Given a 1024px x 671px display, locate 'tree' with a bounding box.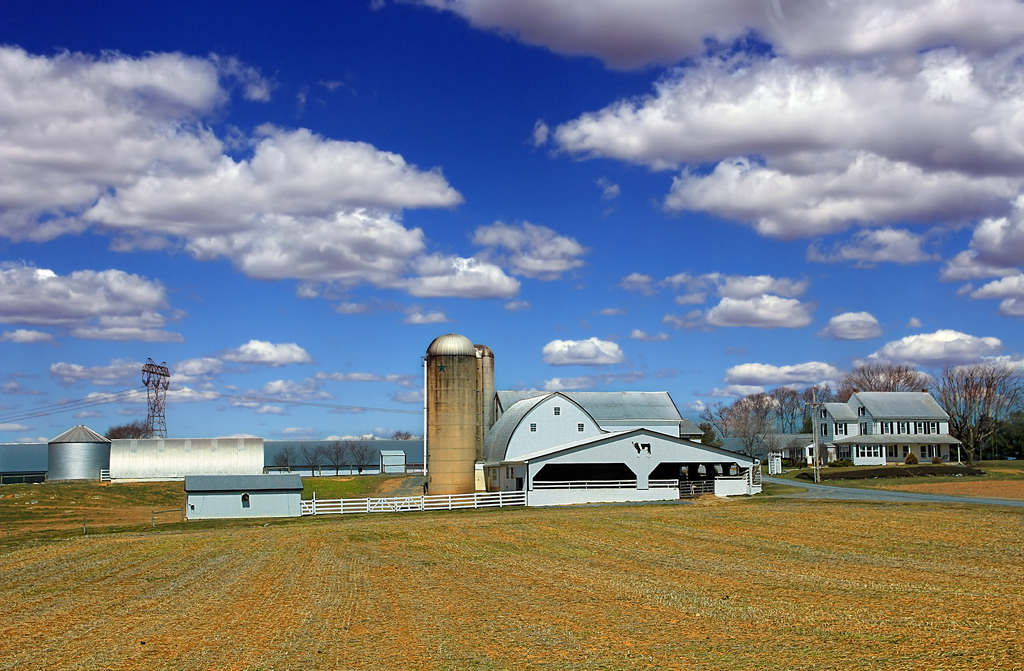
Located: Rect(815, 360, 945, 399).
